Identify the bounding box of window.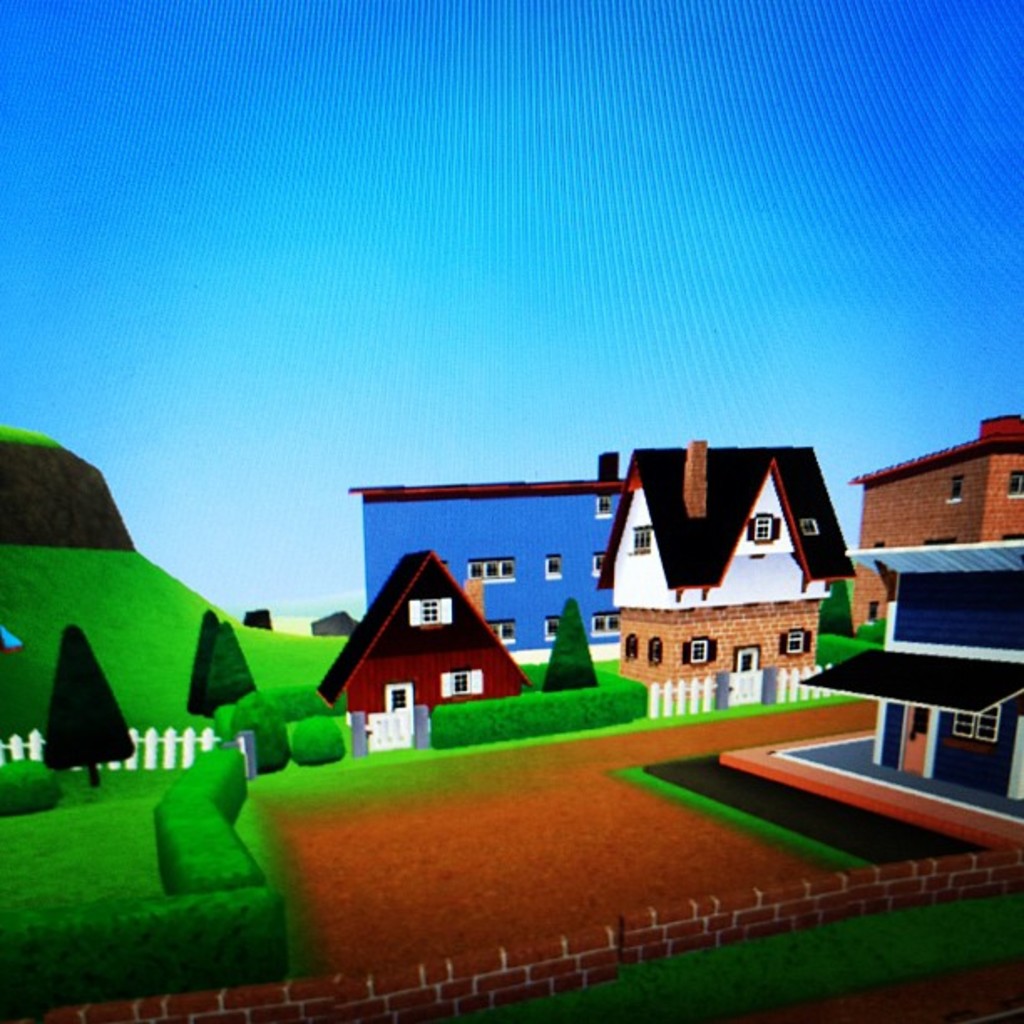
{"left": 686, "top": 639, "right": 721, "bottom": 661}.
